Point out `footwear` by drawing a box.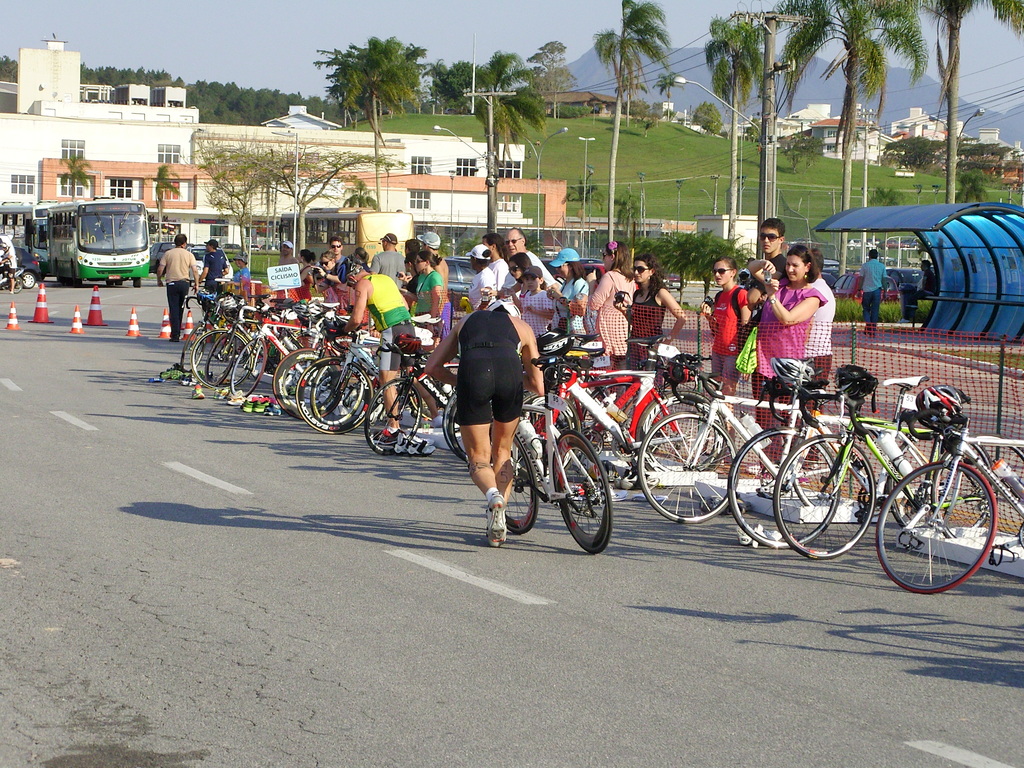
detection(226, 392, 244, 405).
